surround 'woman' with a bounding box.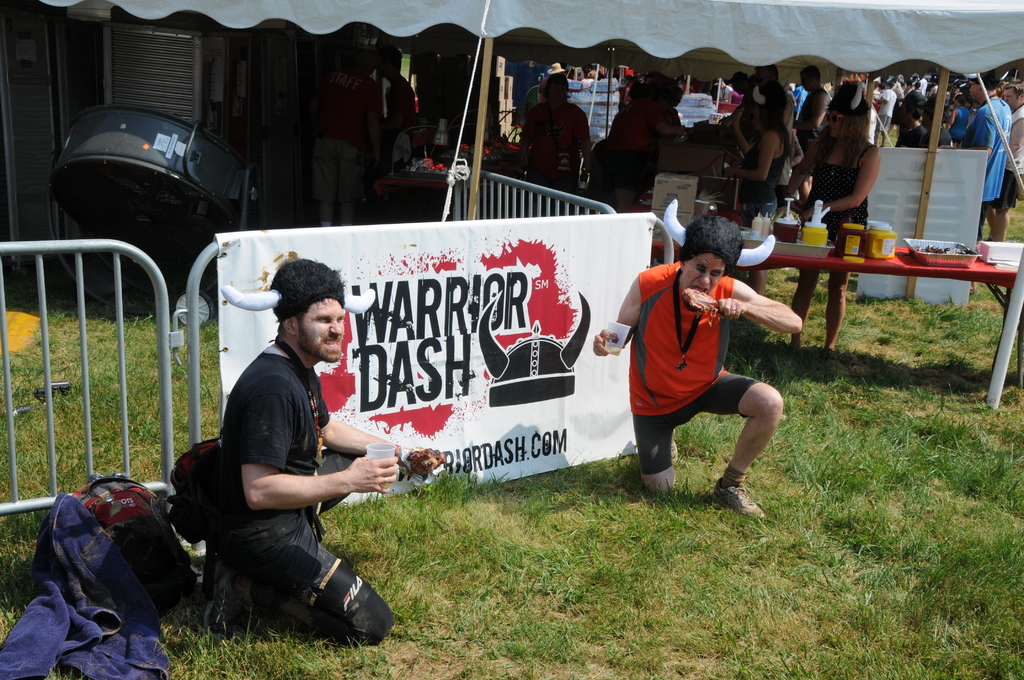
[522, 71, 595, 201].
